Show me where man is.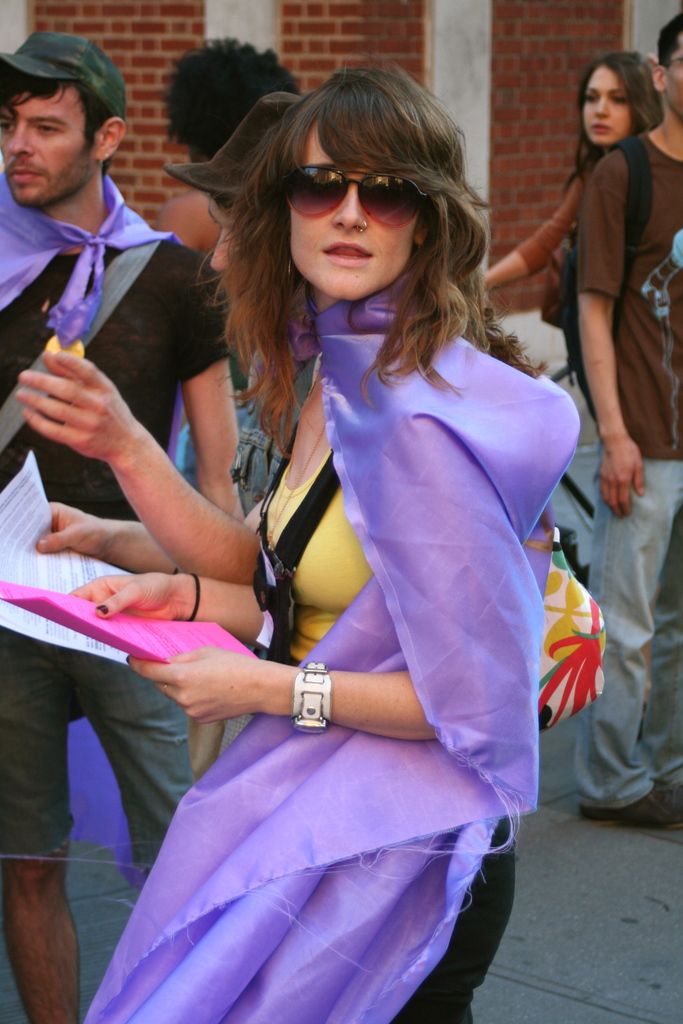
man is at (left=0, top=34, right=233, bottom=1023).
